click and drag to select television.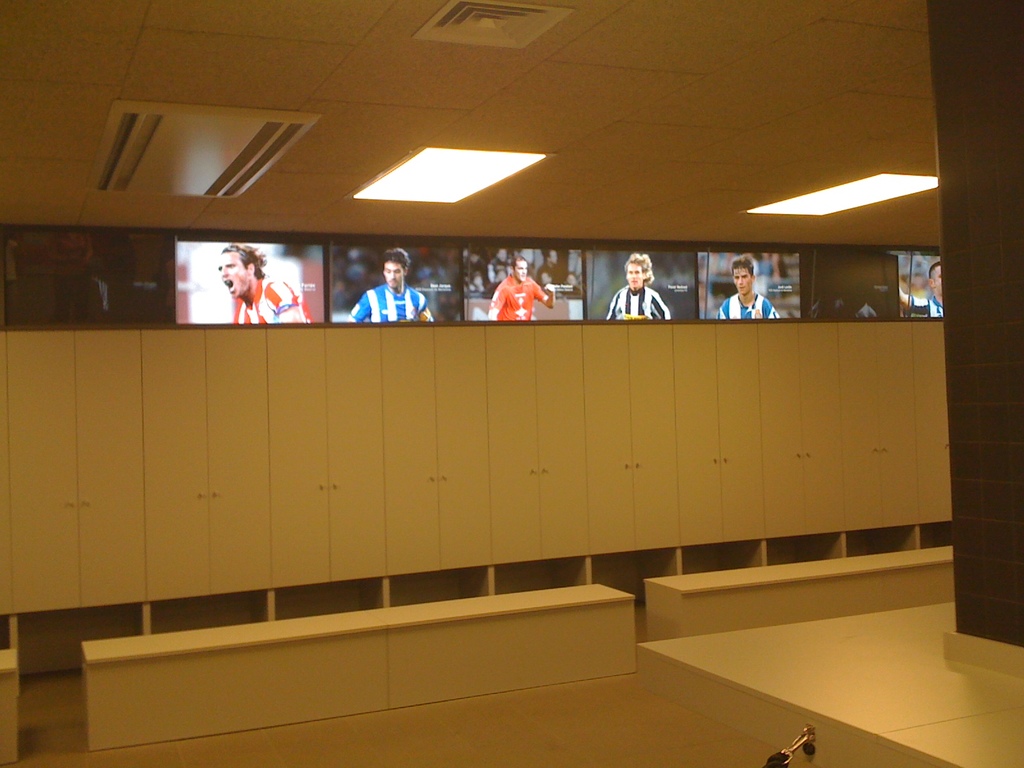
Selection: crop(328, 236, 467, 323).
